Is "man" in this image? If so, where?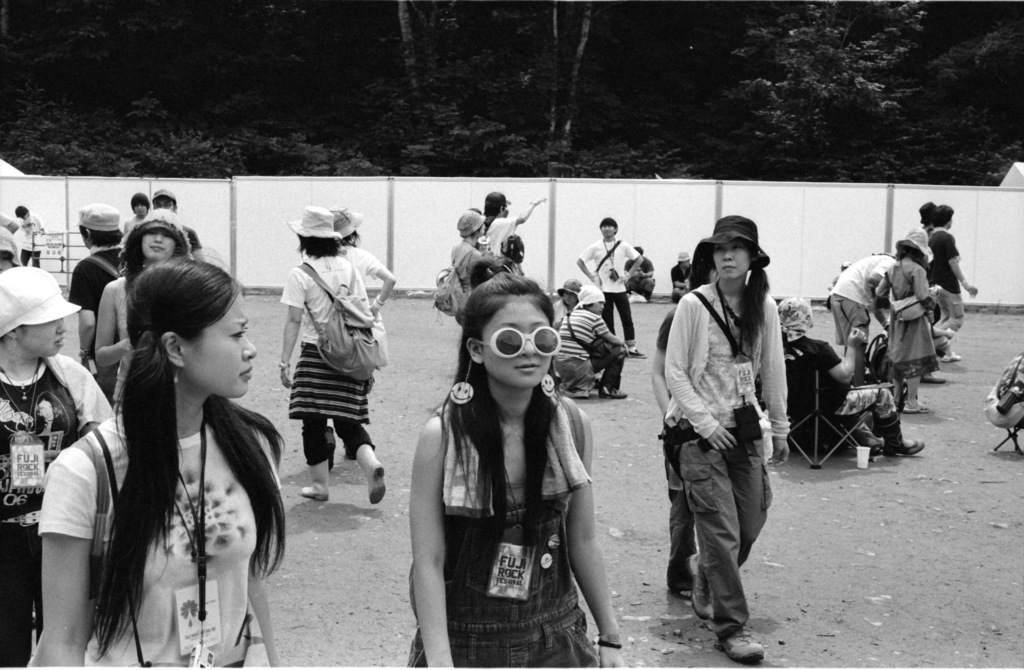
Yes, at locate(148, 188, 205, 259).
